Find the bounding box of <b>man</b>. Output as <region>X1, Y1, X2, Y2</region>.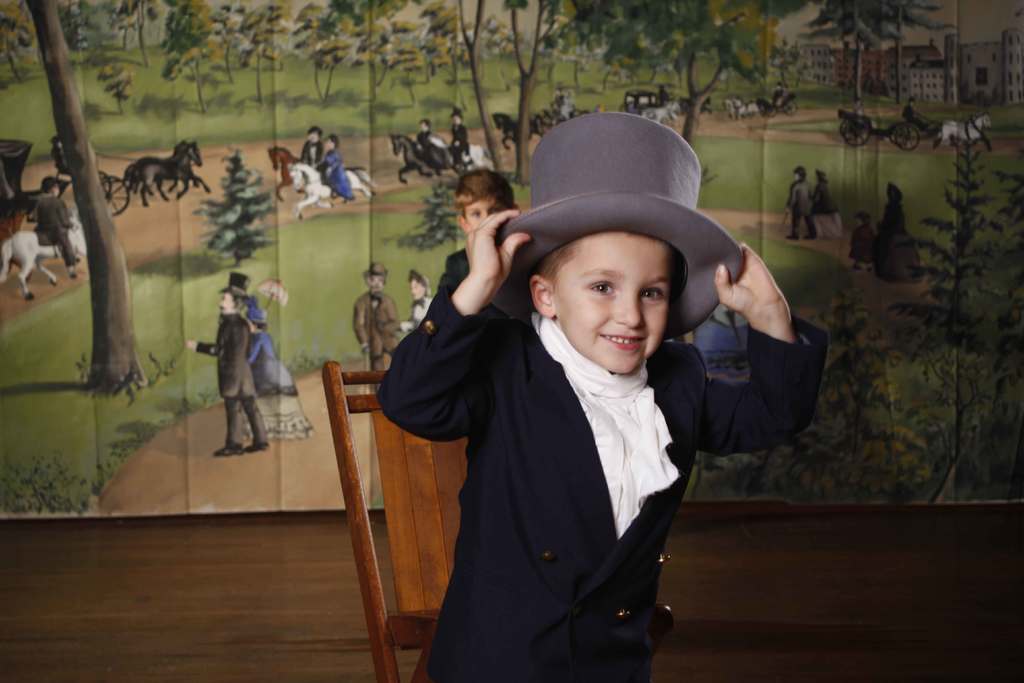
<region>659, 84, 672, 104</region>.
